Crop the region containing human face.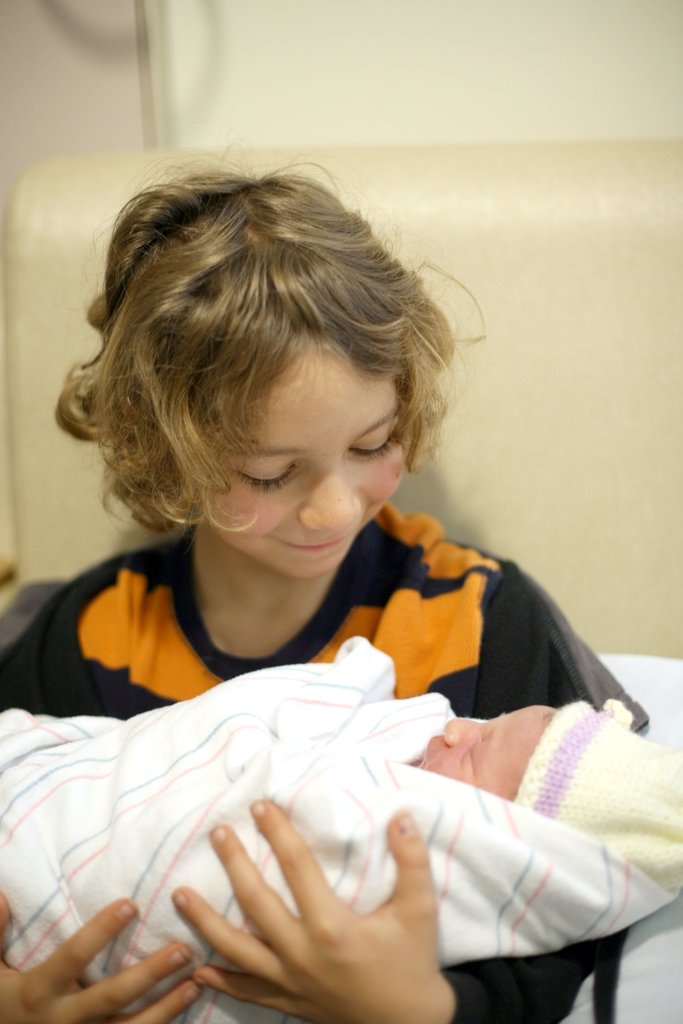
Crop region: select_region(210, 340, 406, 574).
